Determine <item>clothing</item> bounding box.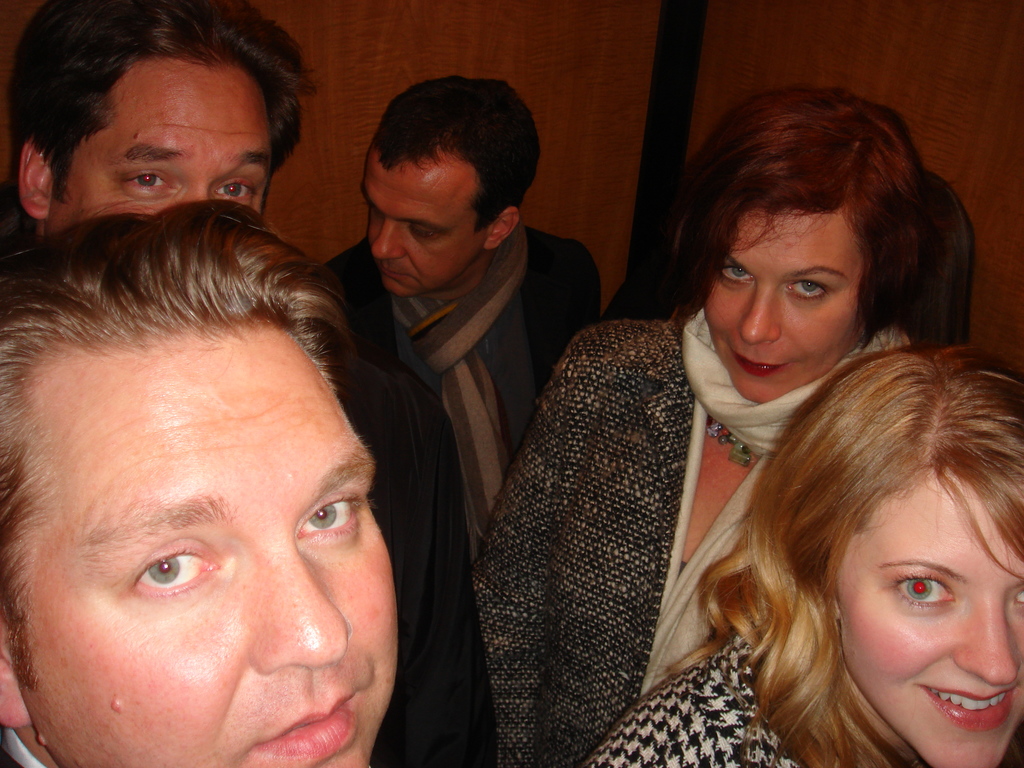
Determined: [x1=326, y1=224, x2=593, y2=540].
